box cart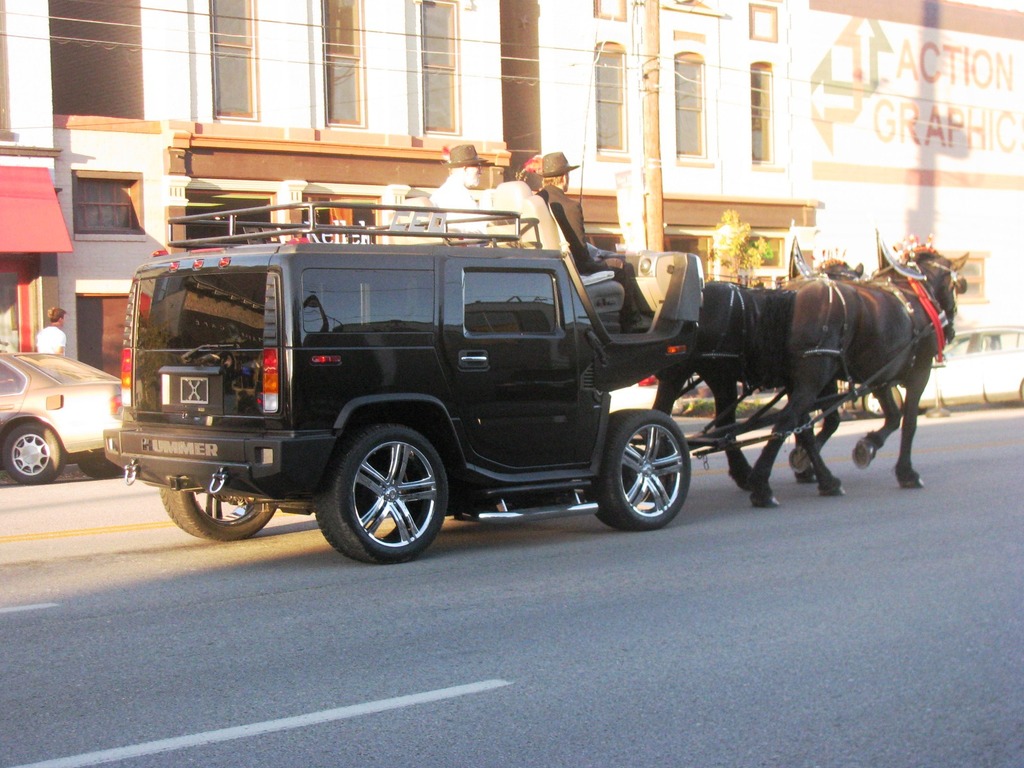
387, 181, 906, 459
